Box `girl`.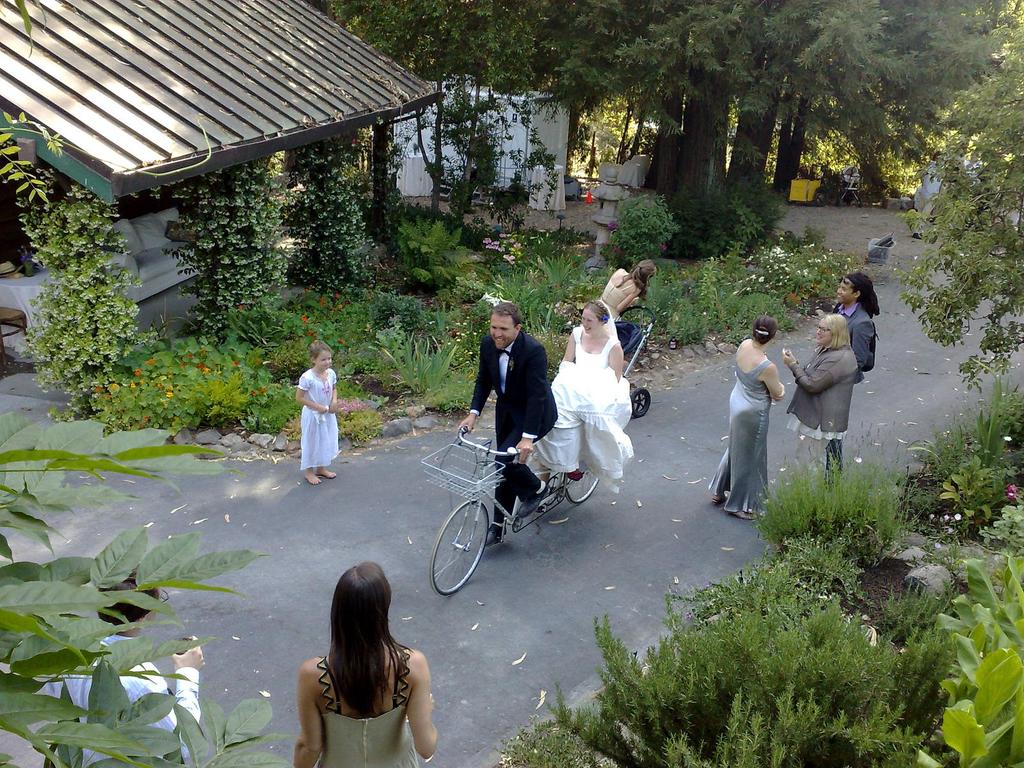
<bbox>292, 332, 346, 488</bbox>.
